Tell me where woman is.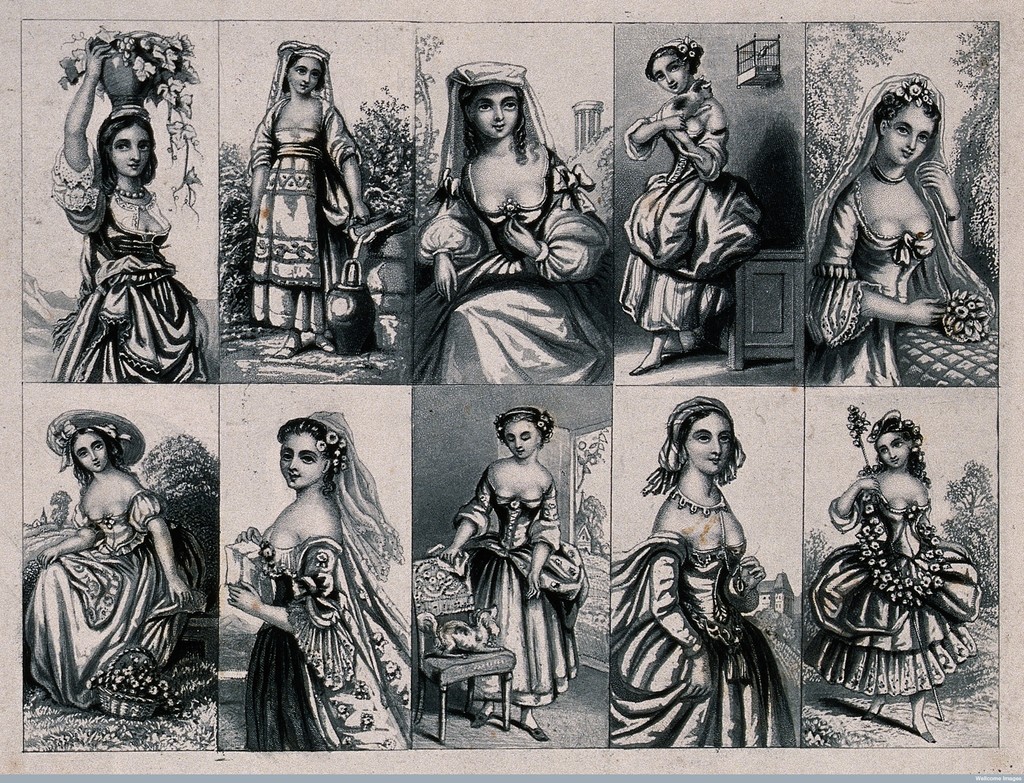
woman is at [51, 28, 207, 379].
